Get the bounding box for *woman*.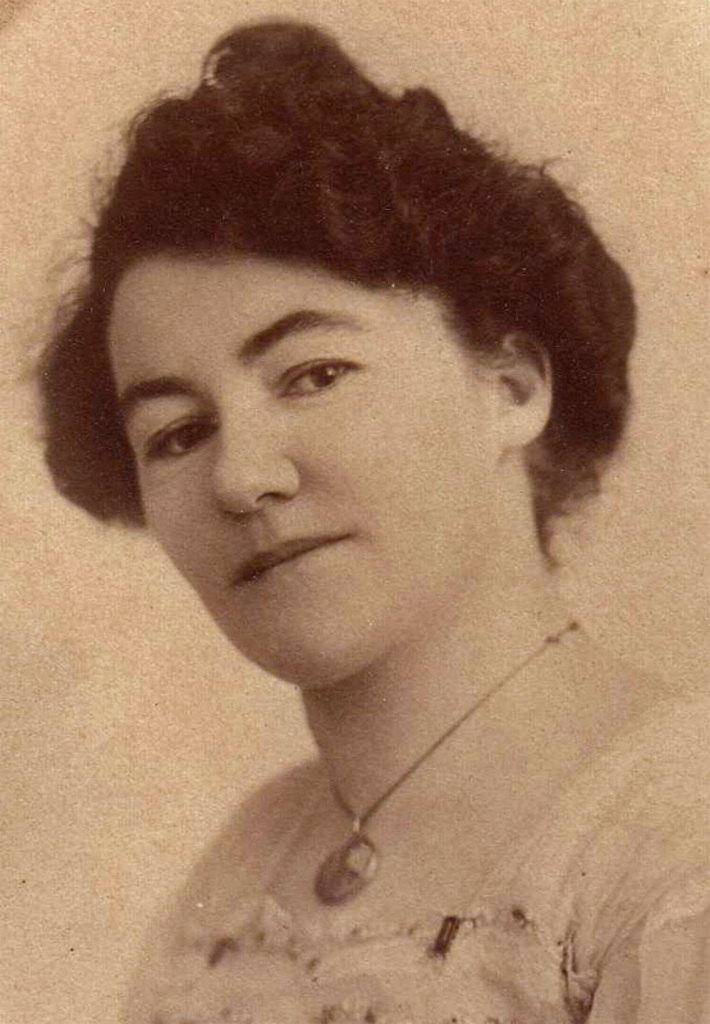
l=0, t=54, r=702, b=975.
